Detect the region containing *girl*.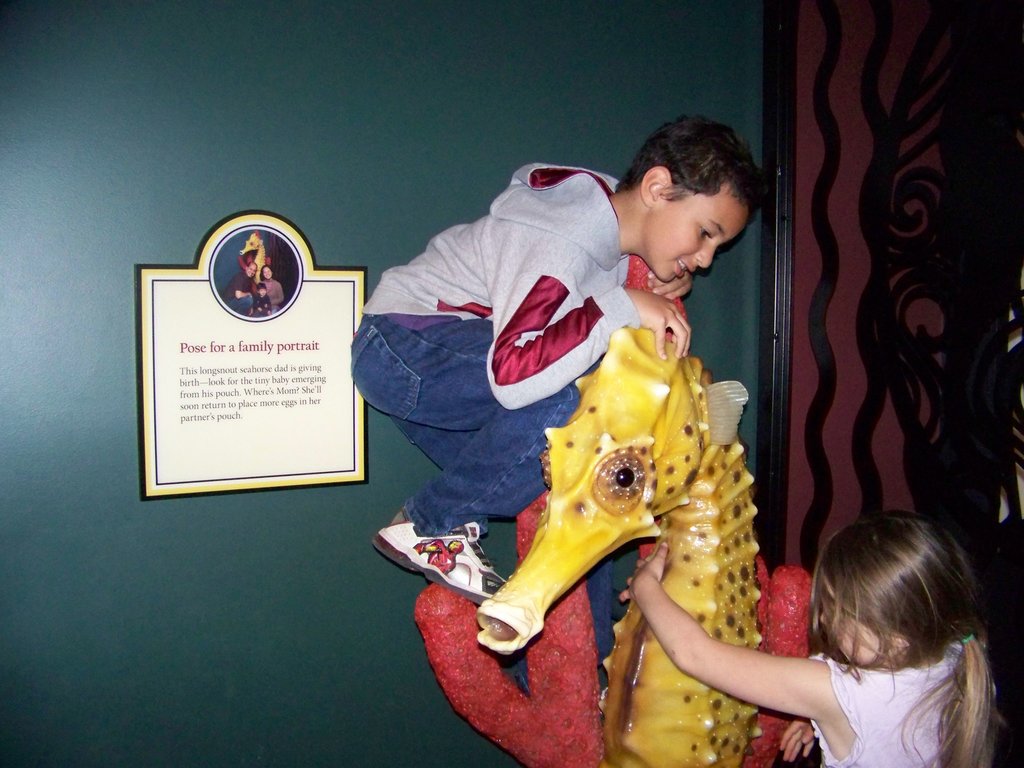
BBox(617, 509, 996, 767).
